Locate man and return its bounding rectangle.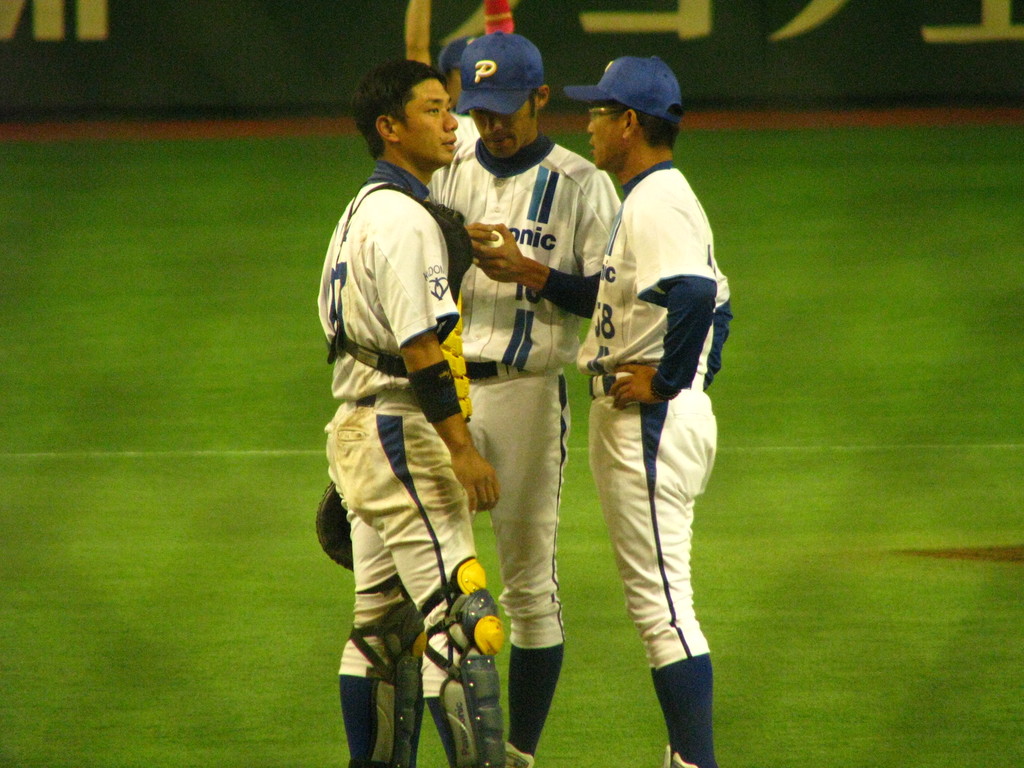
box(552, 22, 742, 756).
